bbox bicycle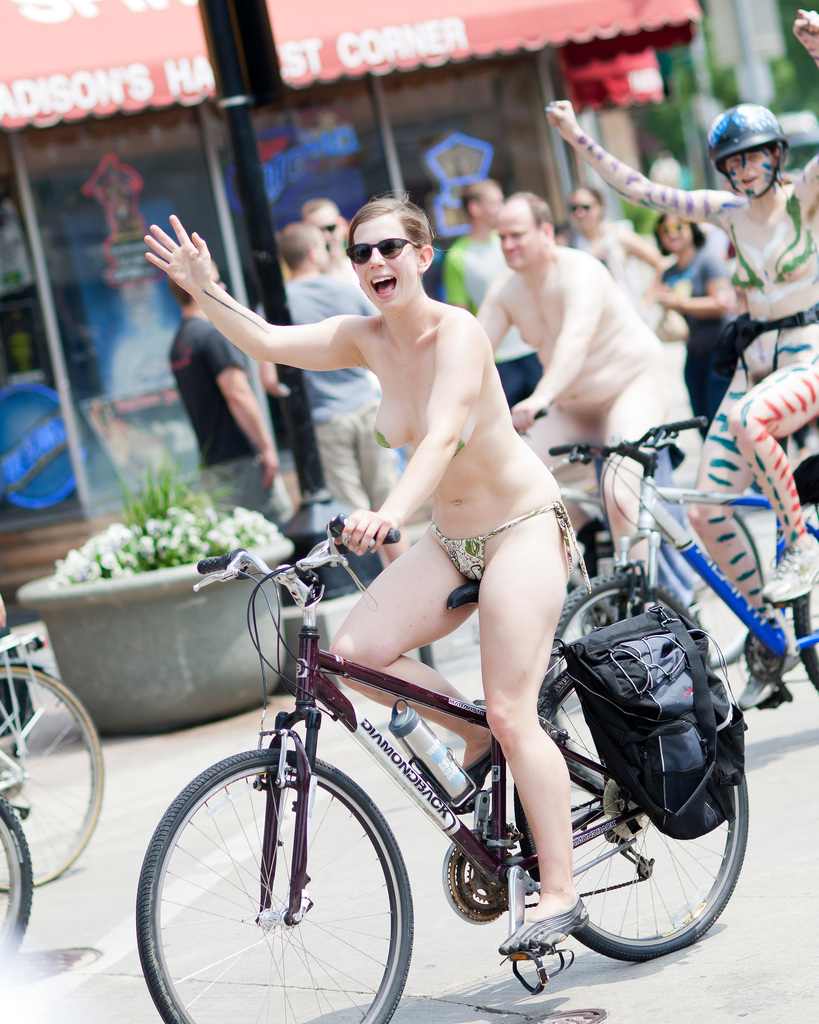
detection(109, 488, 728, 1016)
